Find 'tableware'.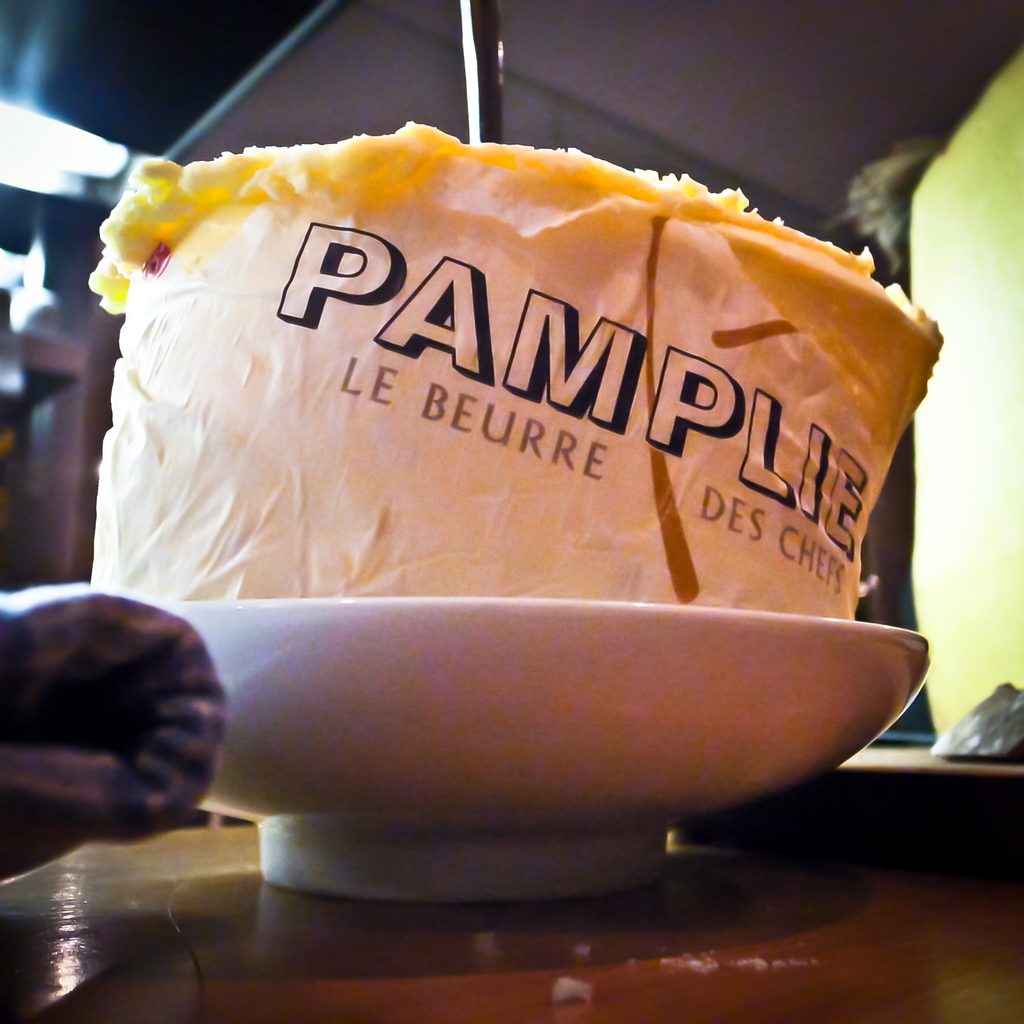
(150, 589, 937, 910).
